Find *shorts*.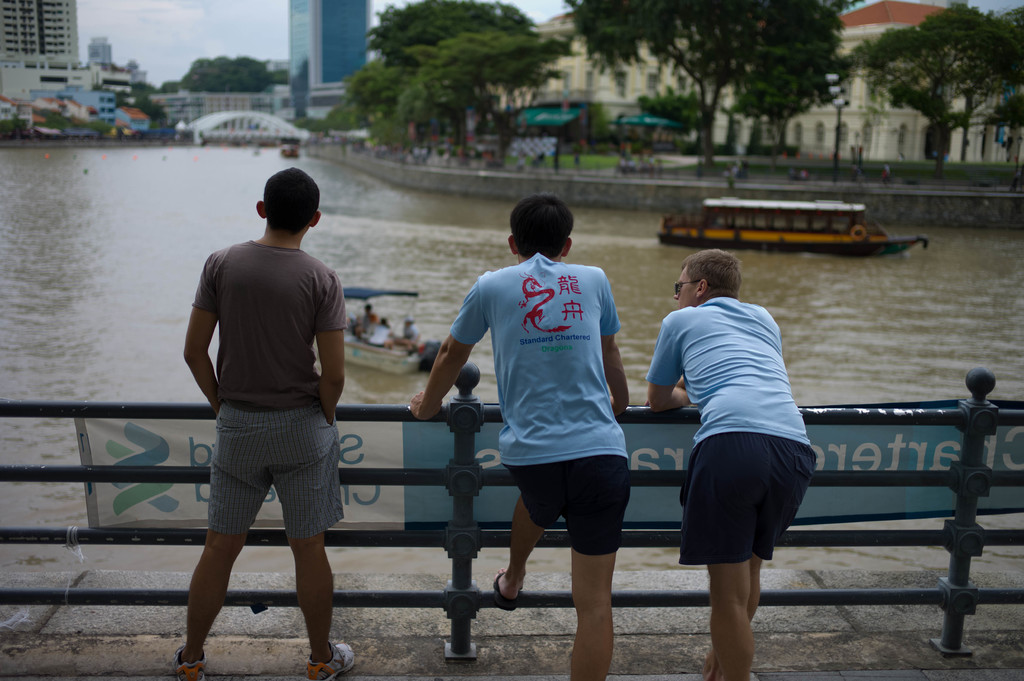
box=[501, 461, 634, 555].
